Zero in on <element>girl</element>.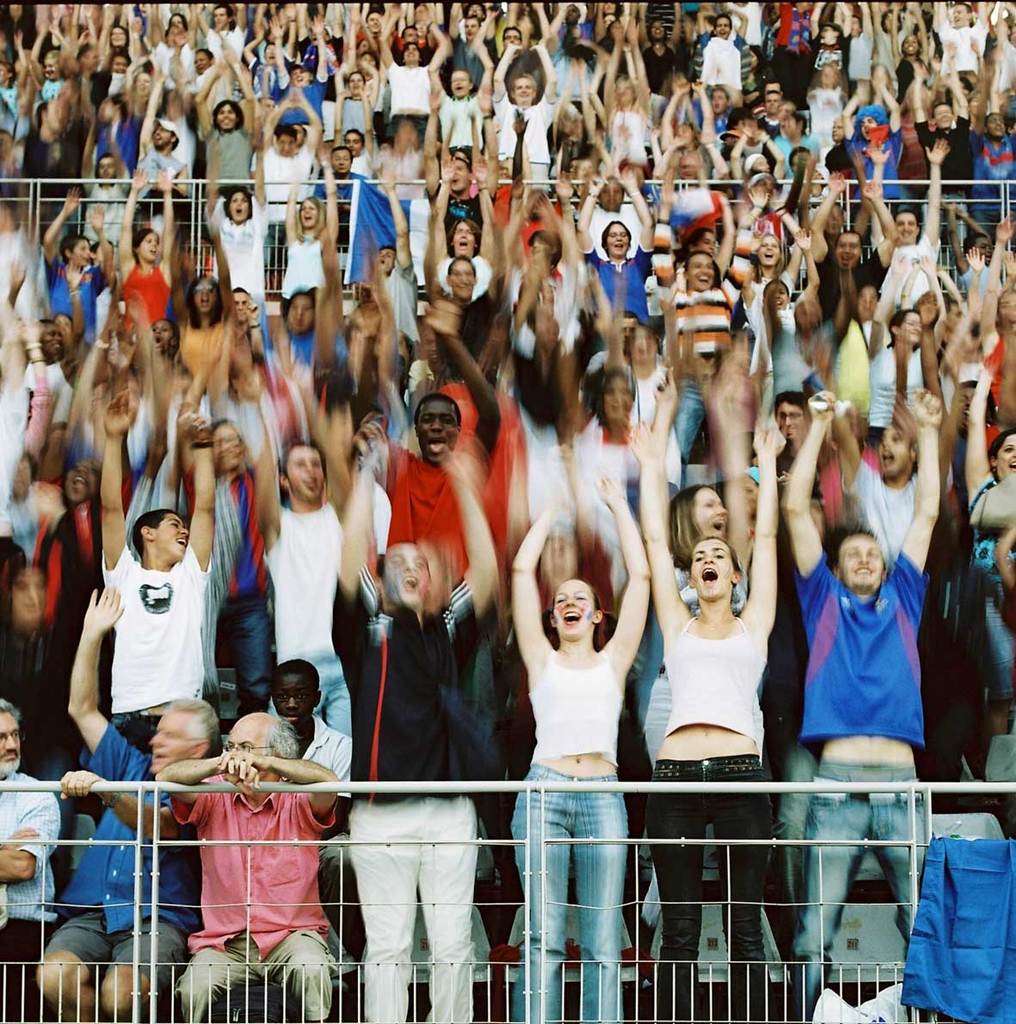
Zeroed in: (639, 367, 736, 754).
